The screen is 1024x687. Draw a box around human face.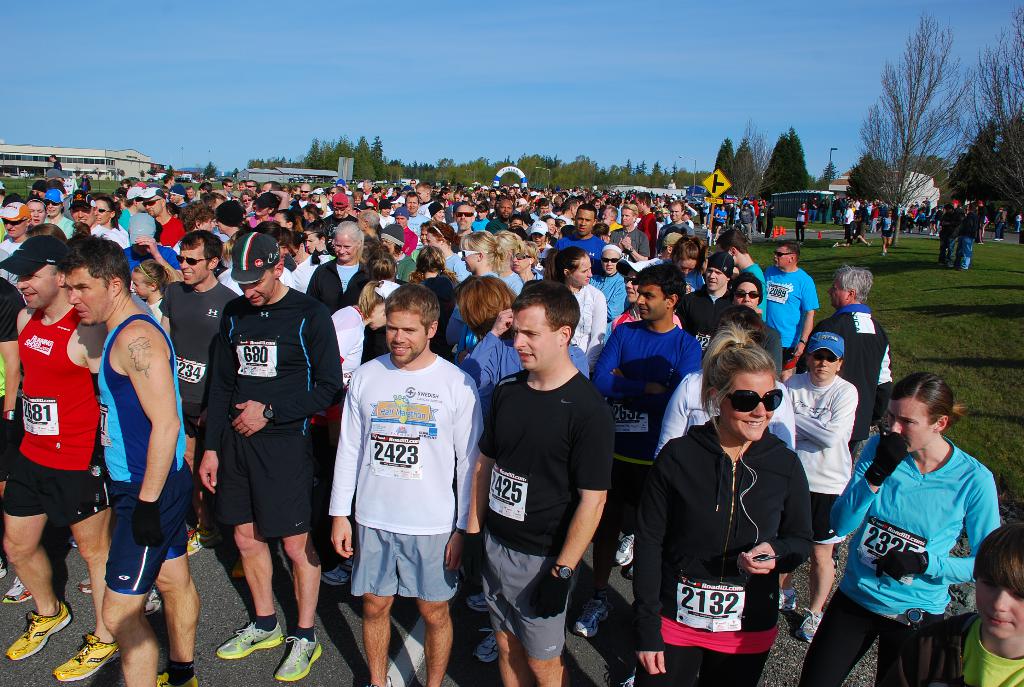
{"x1": 17, "y1": 266, "x2": 51, "y2": 307}.
